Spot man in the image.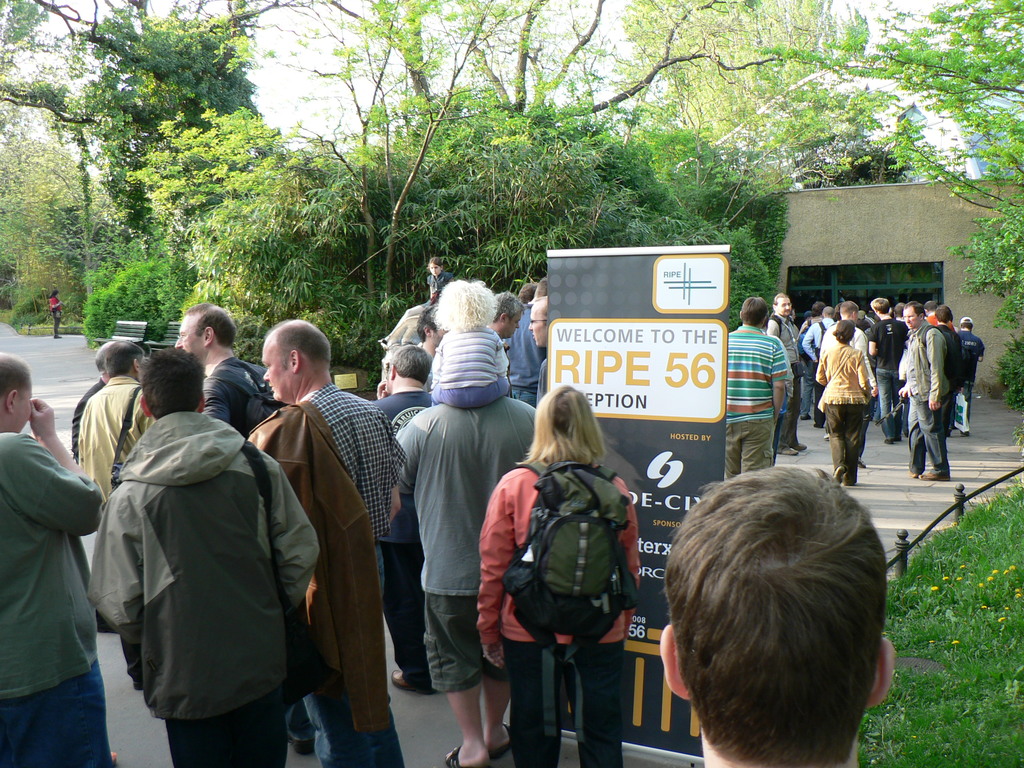
man found at detection(660, 465, 900, 767).
